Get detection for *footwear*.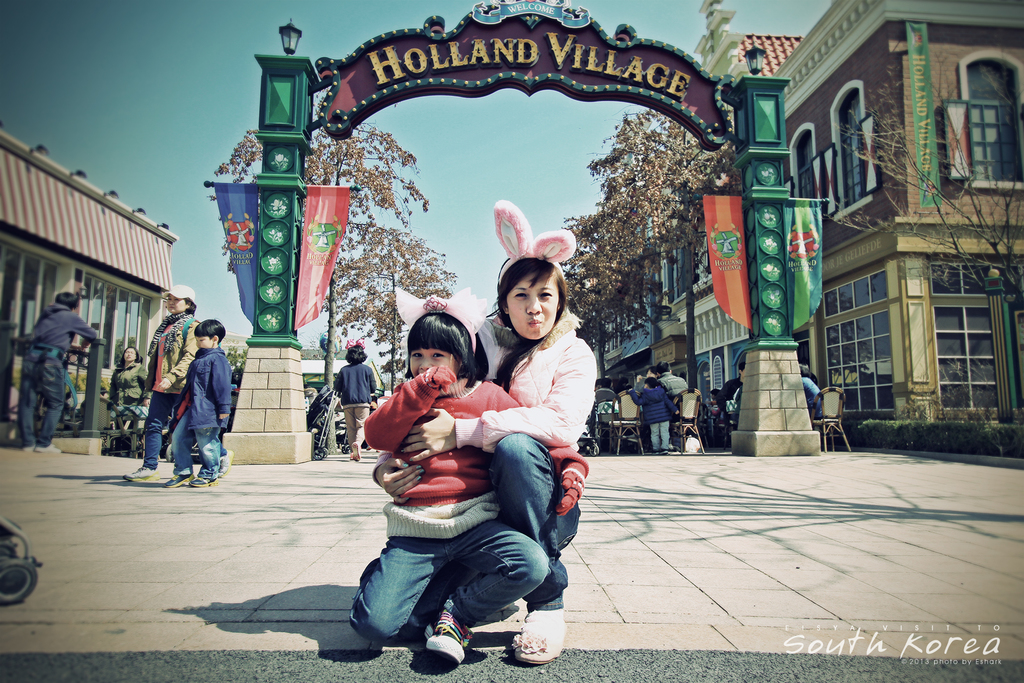
Detection: region(187, 473, 218, 486).
